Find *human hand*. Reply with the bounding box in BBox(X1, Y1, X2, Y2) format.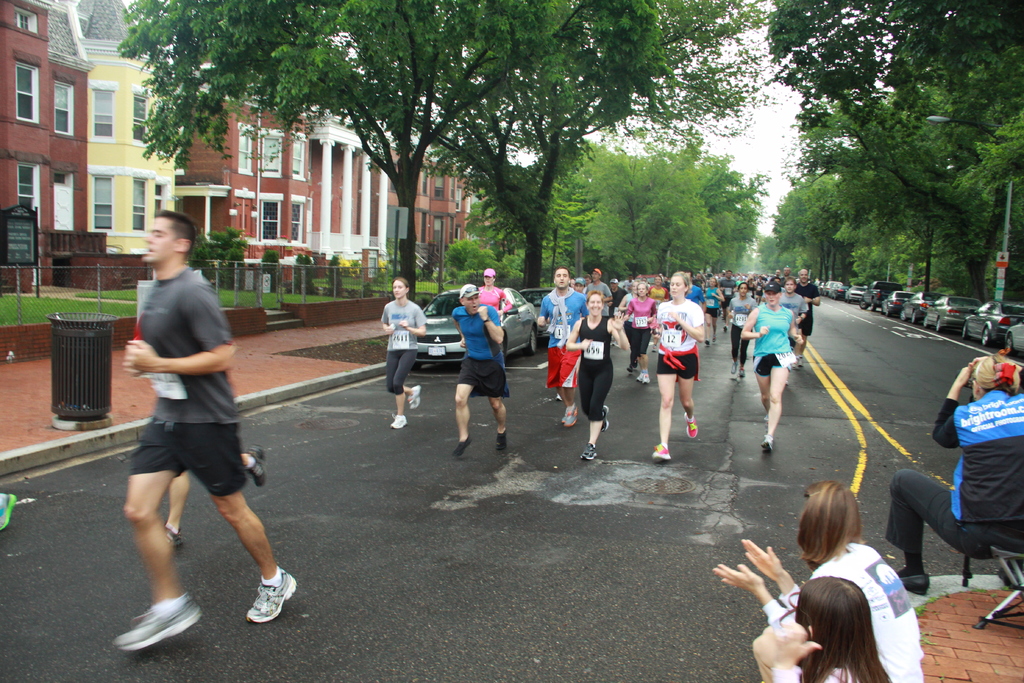
BBox(579, 338, 592, 349).
